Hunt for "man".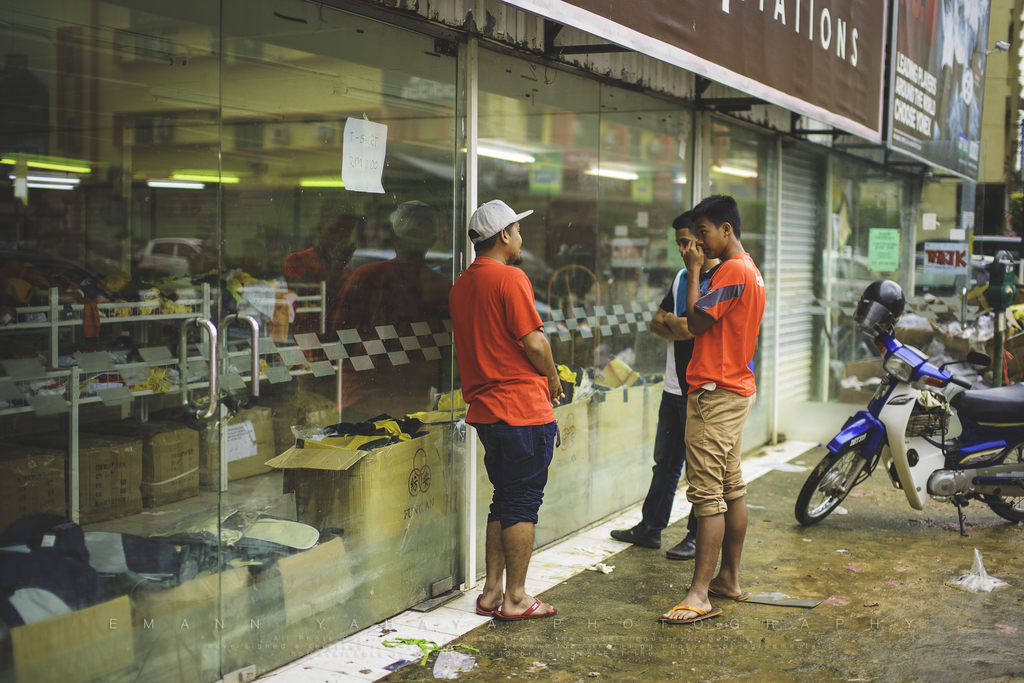
Hunted down at bbox=[449, 199, 574, 622].
